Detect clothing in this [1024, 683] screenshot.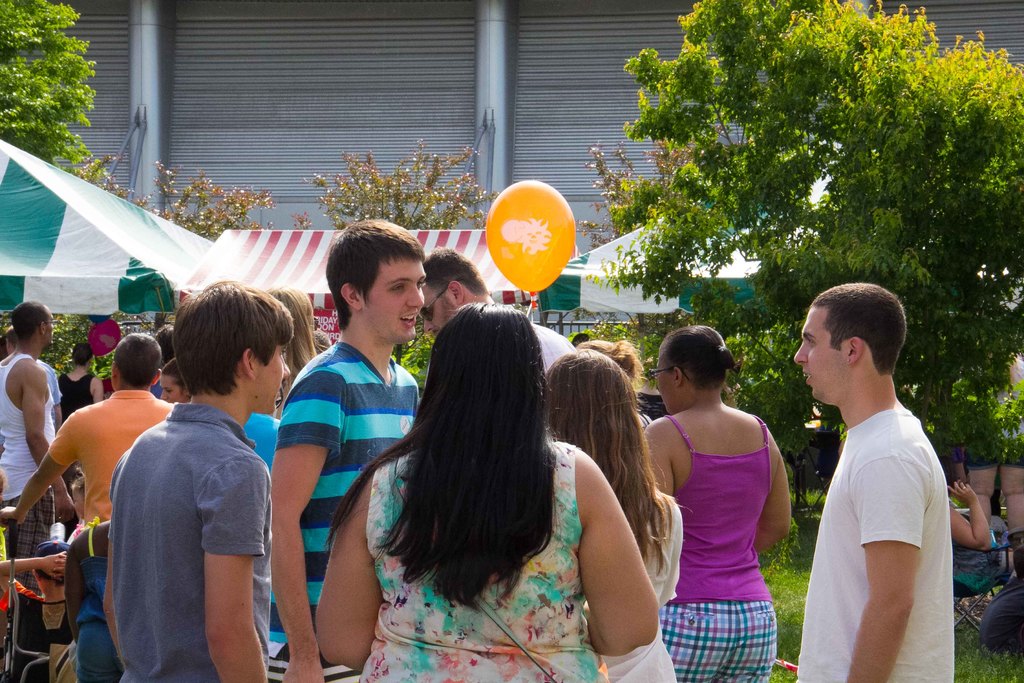
Detection: <box>796,408,970,682</box>.
